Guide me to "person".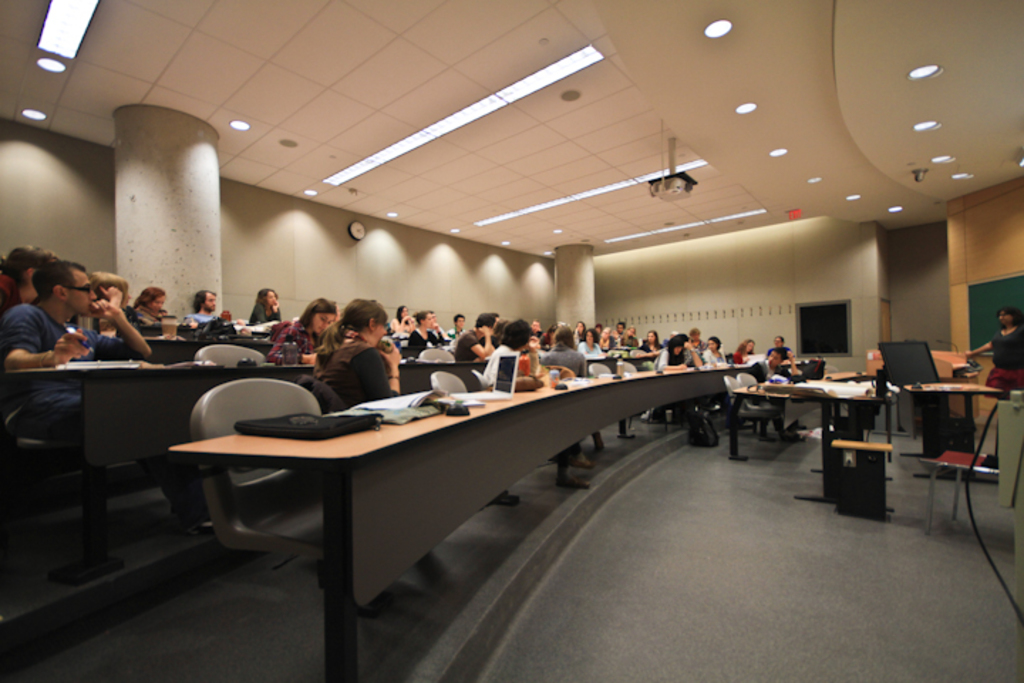
Guidance: <bbox>459, 310, 492, 361</bbox>.
